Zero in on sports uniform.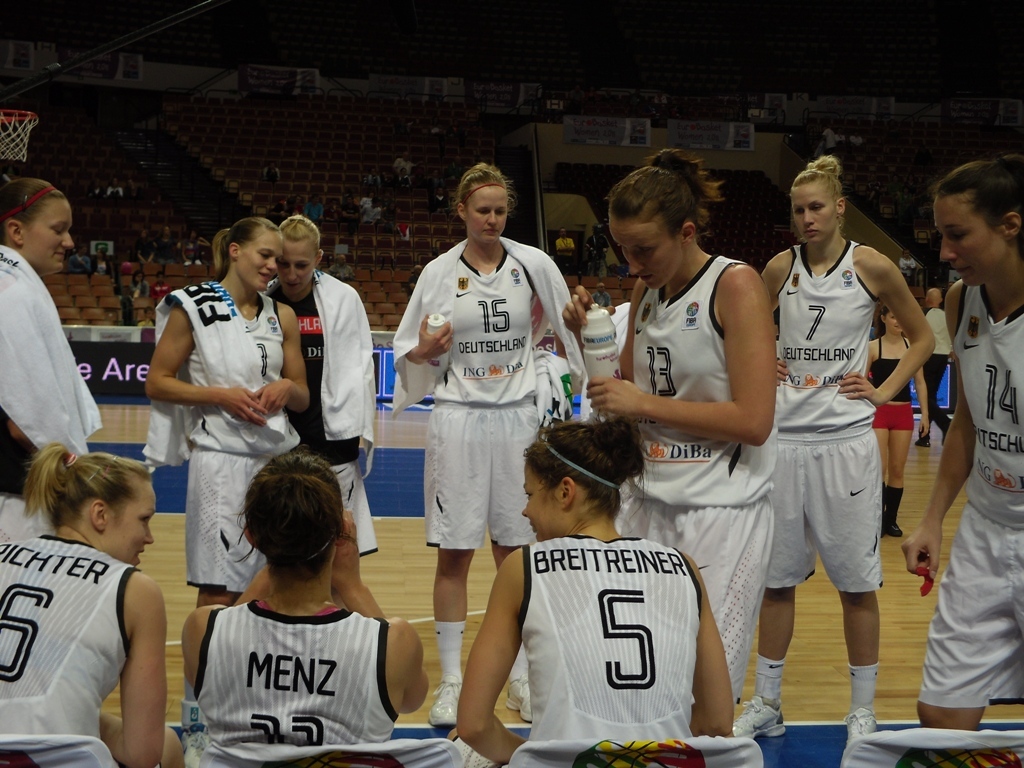
Zeroed in: select_region(600, 259, 791, 700).
